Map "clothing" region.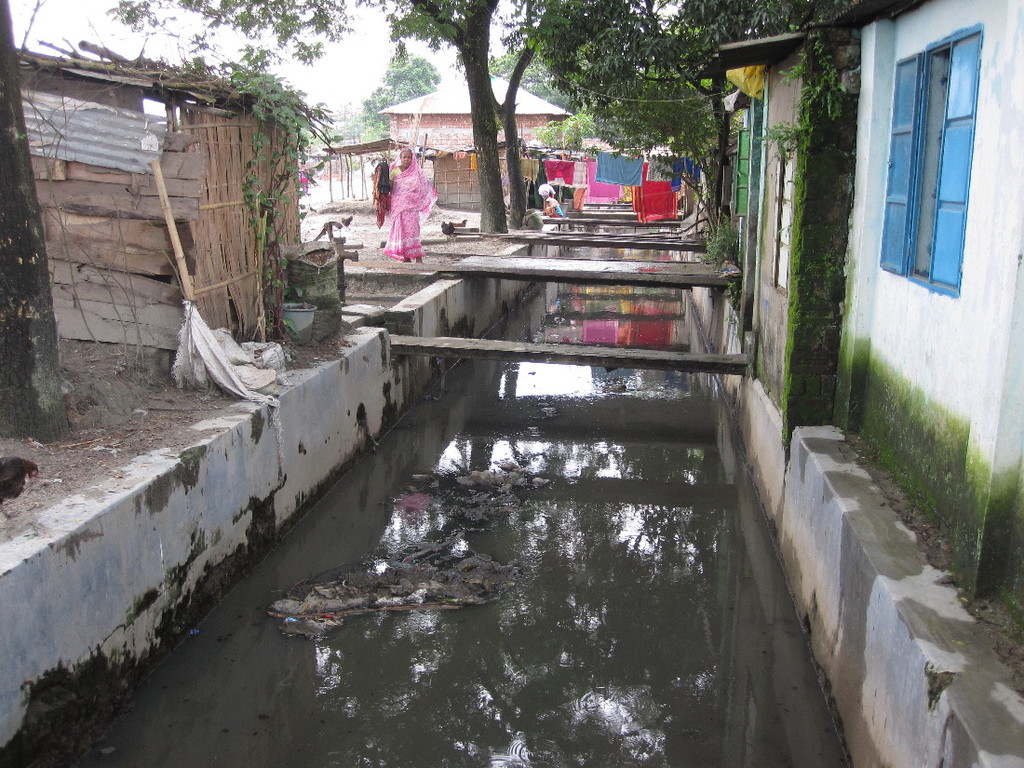
Mapped to [x1=368, y1=145, x2=433, y2=250].
